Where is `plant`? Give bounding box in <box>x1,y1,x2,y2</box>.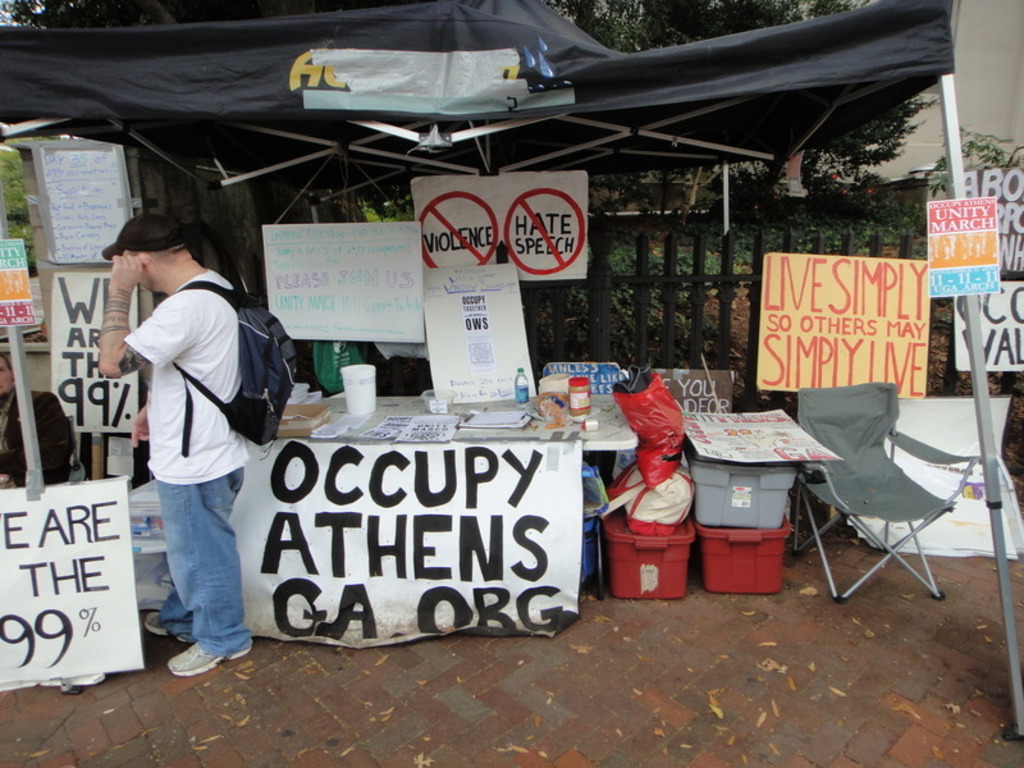
<box>0,150,35,266</box>.
